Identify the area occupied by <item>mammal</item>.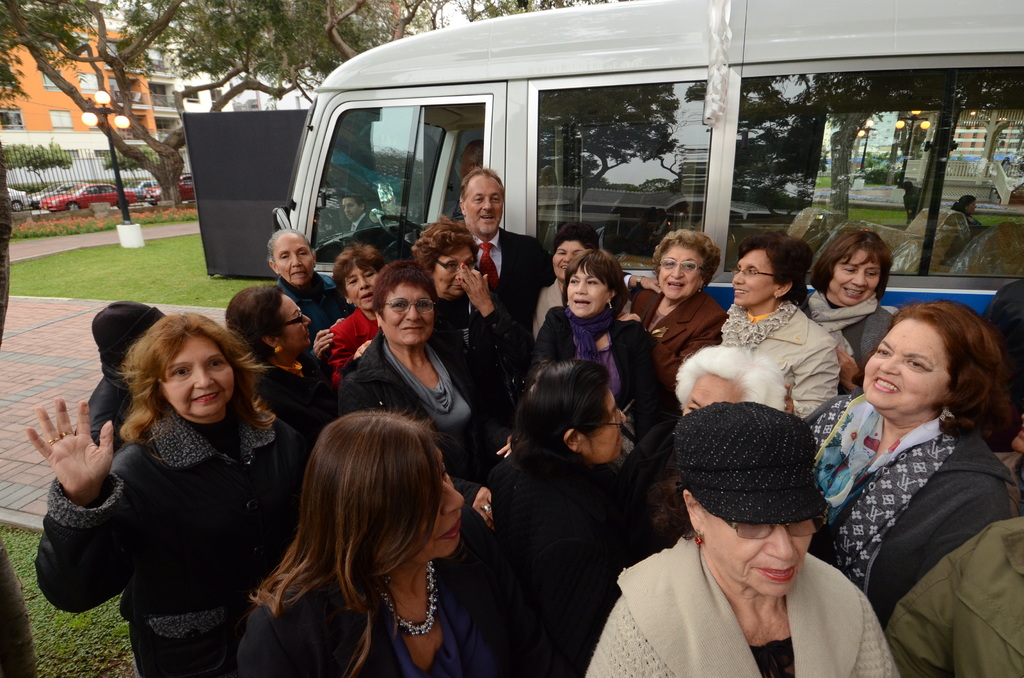
Area: [225, 284, 310, 452].
